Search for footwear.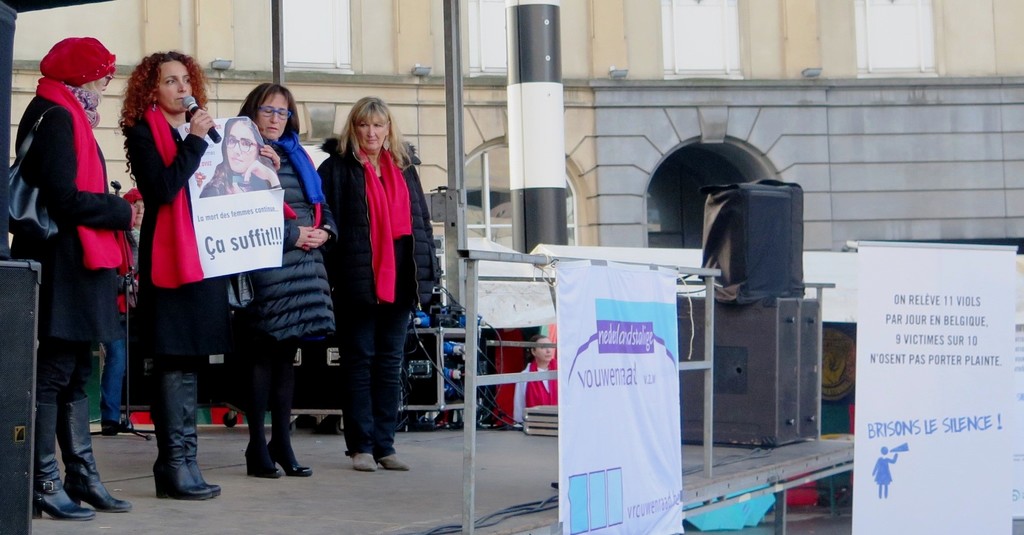
Found at pyautogui.locateOnScreen(244, 440, 281, 482).
